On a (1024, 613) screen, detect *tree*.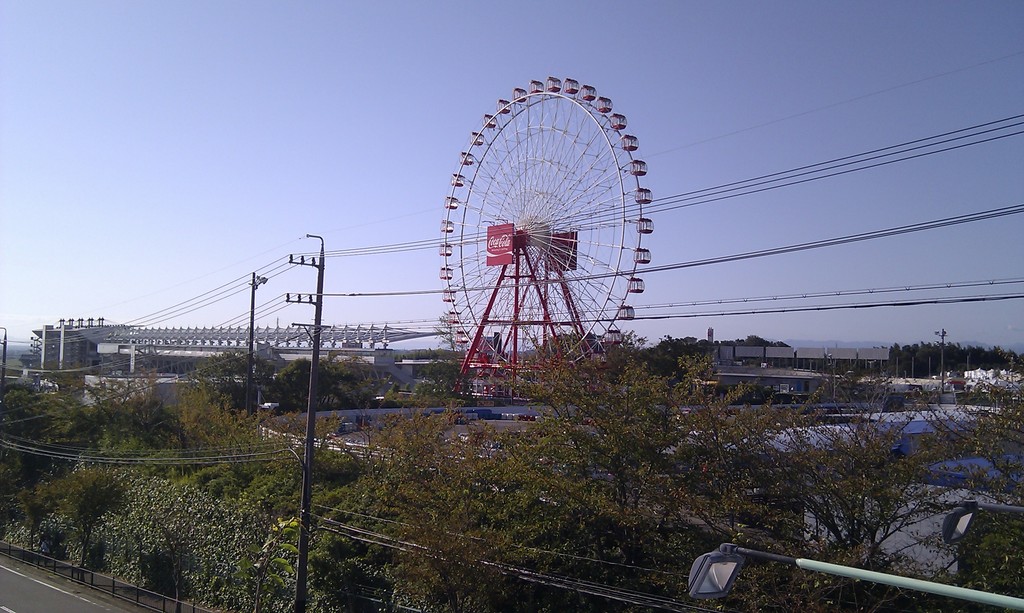
x1=198, y1=520, x2=356, y2=612.
